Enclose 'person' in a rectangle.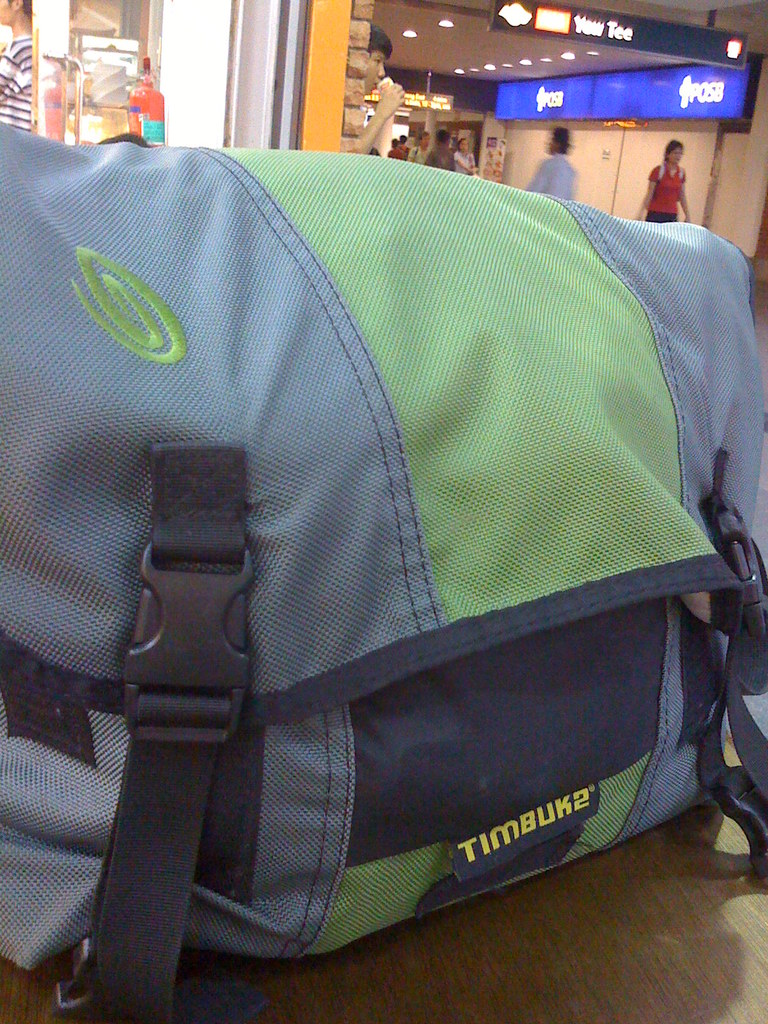
l=653, t=123, r=730, b=218.
